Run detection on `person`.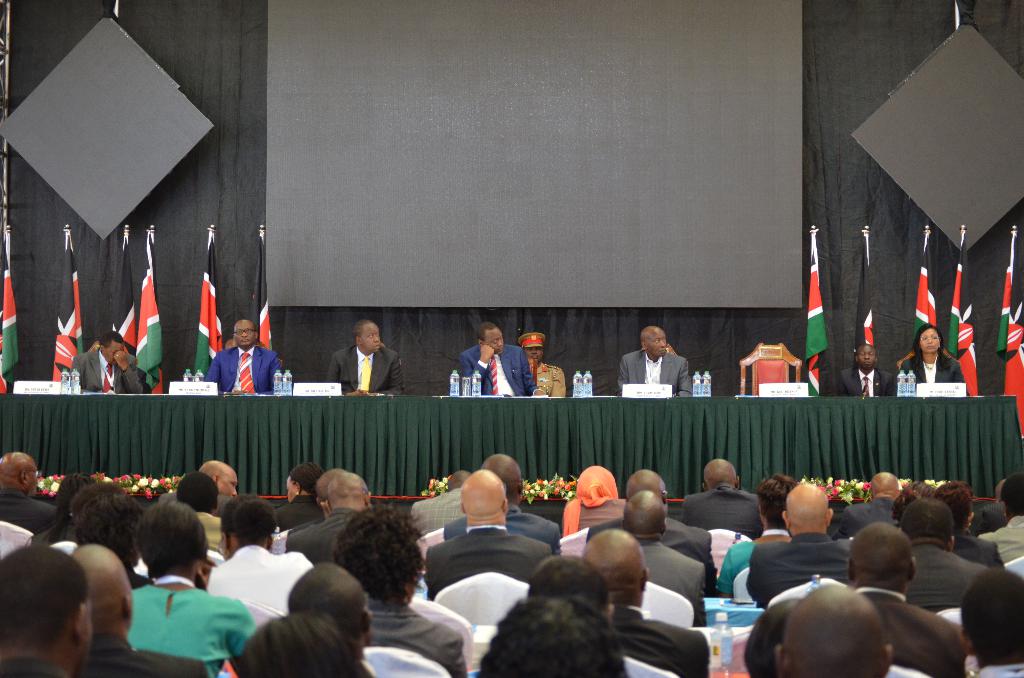
Result: BBox(623, 326, 690, 401).
